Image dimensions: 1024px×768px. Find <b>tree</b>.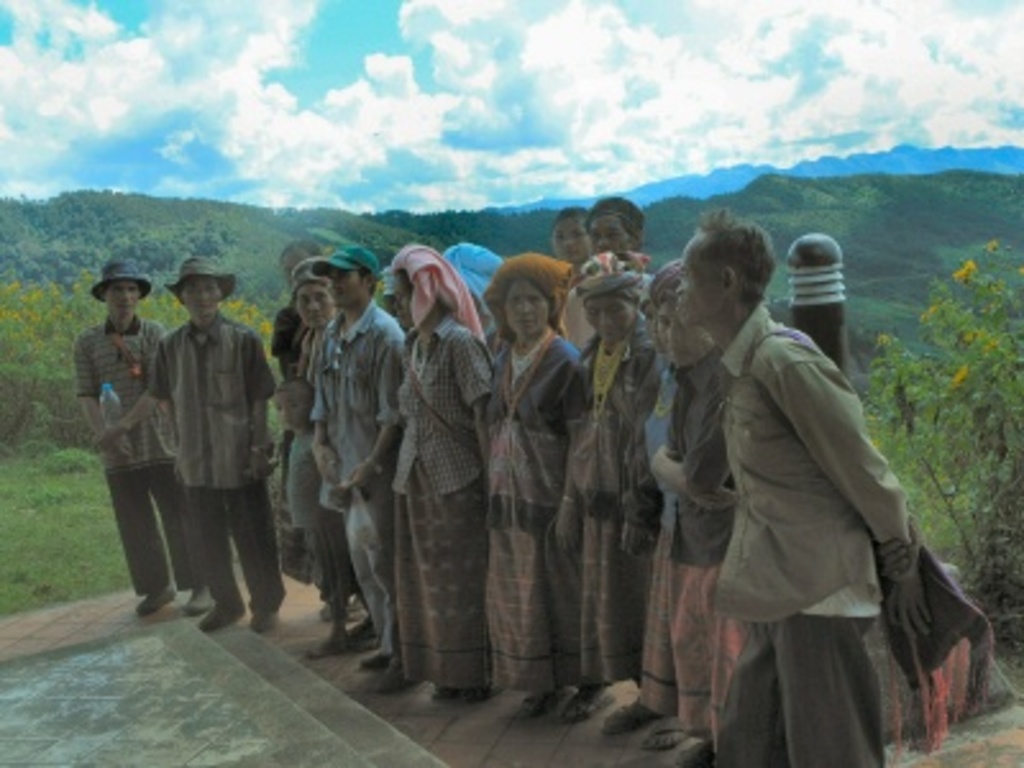
[x1=435, y1=118, x2=1019, y2=410].
